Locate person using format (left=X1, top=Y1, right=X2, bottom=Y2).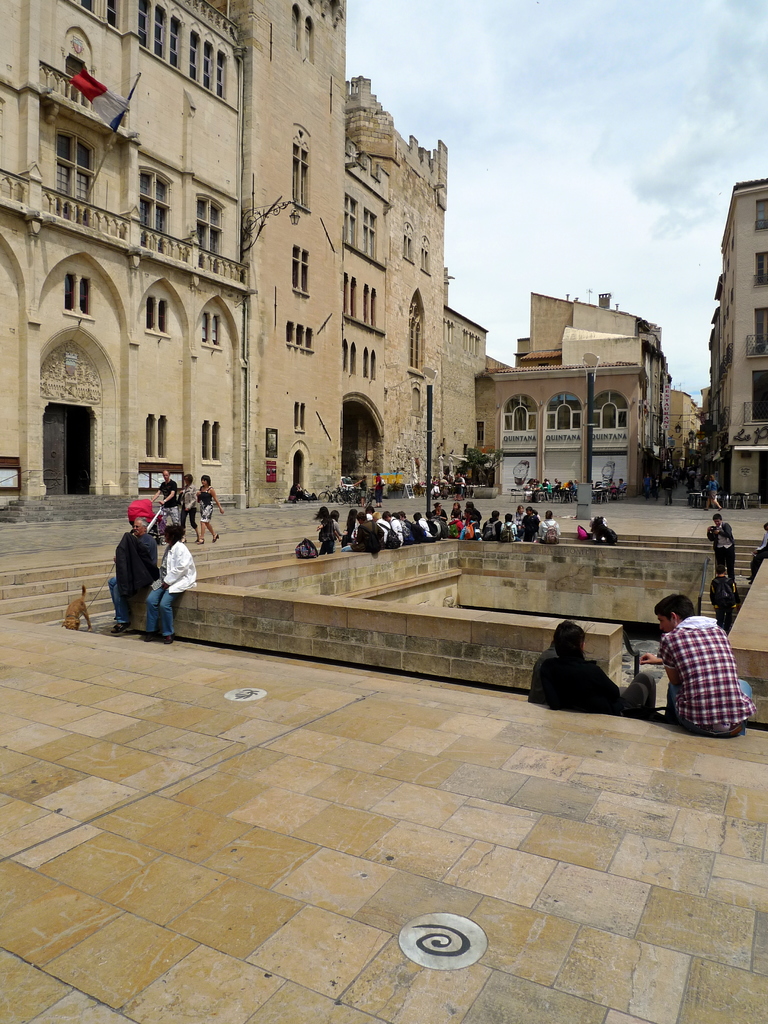
(left=645, top=588, right=757, bottom=739).
